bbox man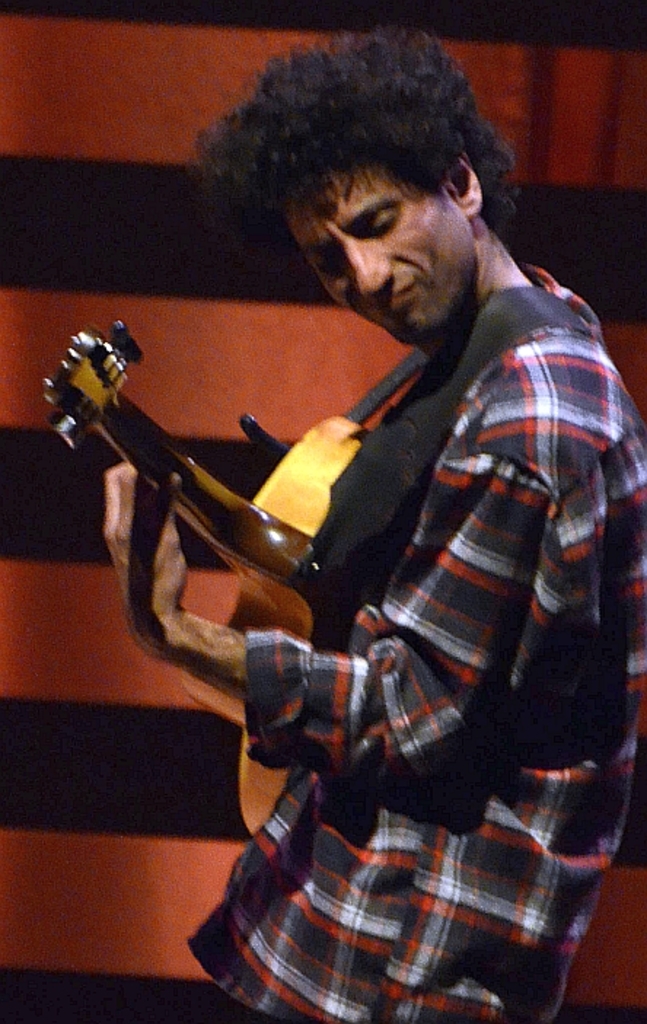
[52,38,643,1020]
